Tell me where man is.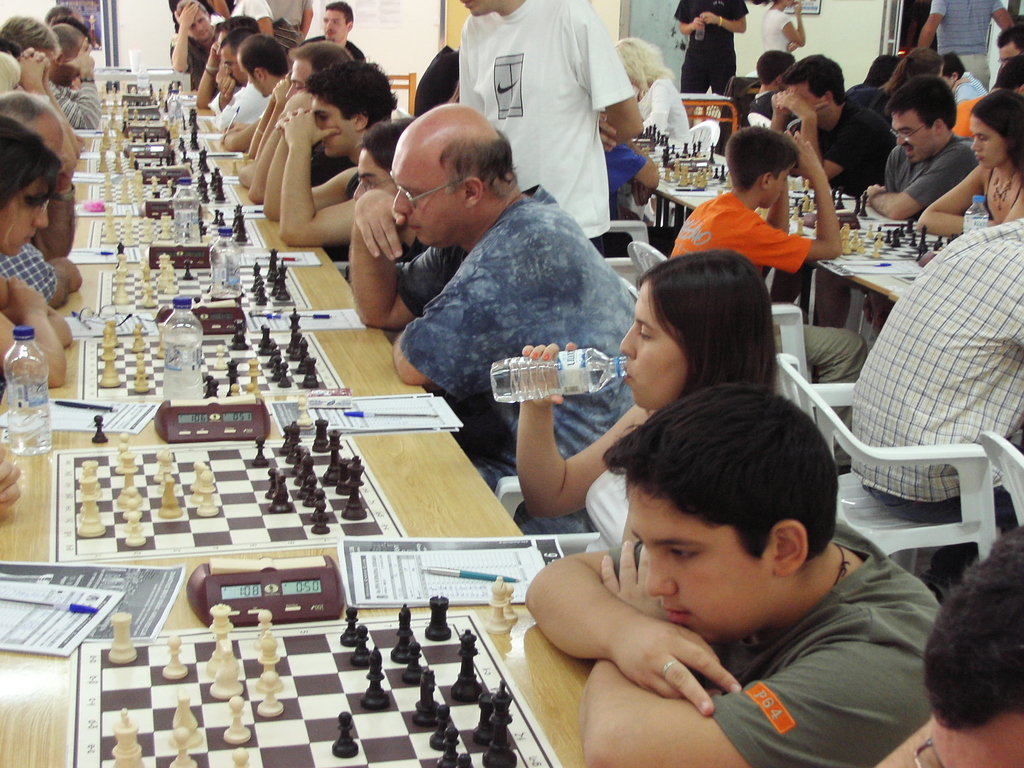
man is at 875/520/1023/767.
